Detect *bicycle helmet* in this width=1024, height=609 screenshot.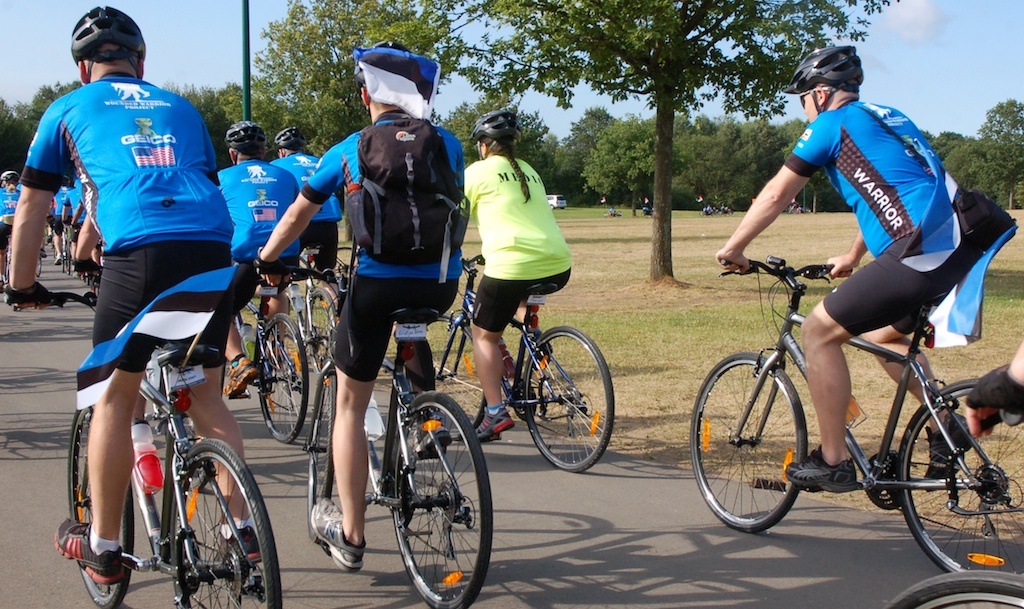
Detection: bbox(0, 171, 19, 183).
